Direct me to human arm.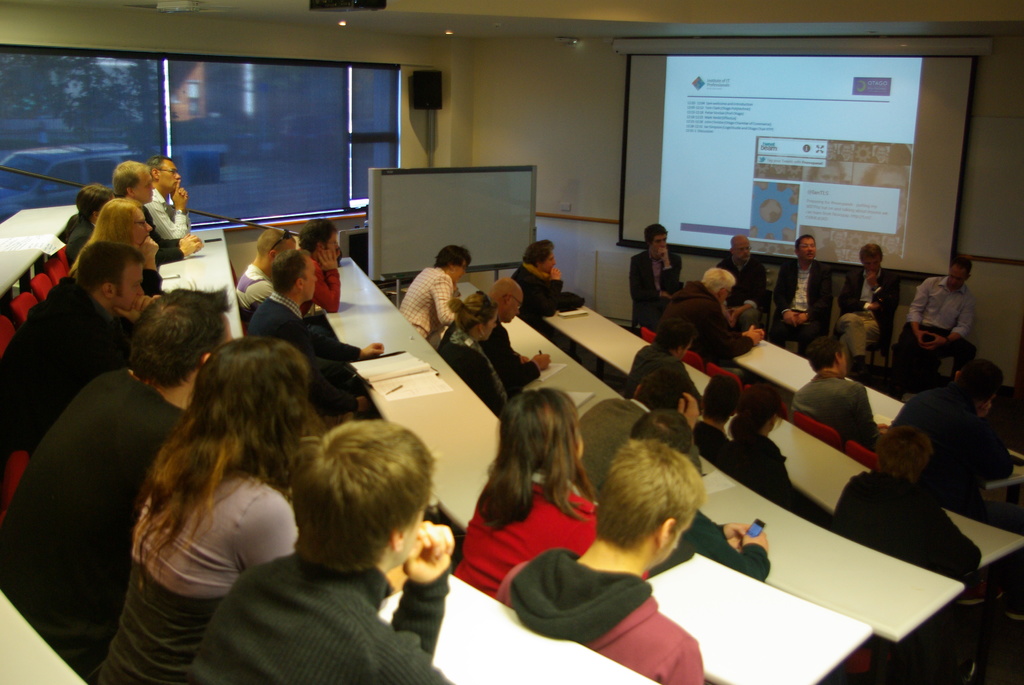
Direction: (658, 638, 701, 684).
